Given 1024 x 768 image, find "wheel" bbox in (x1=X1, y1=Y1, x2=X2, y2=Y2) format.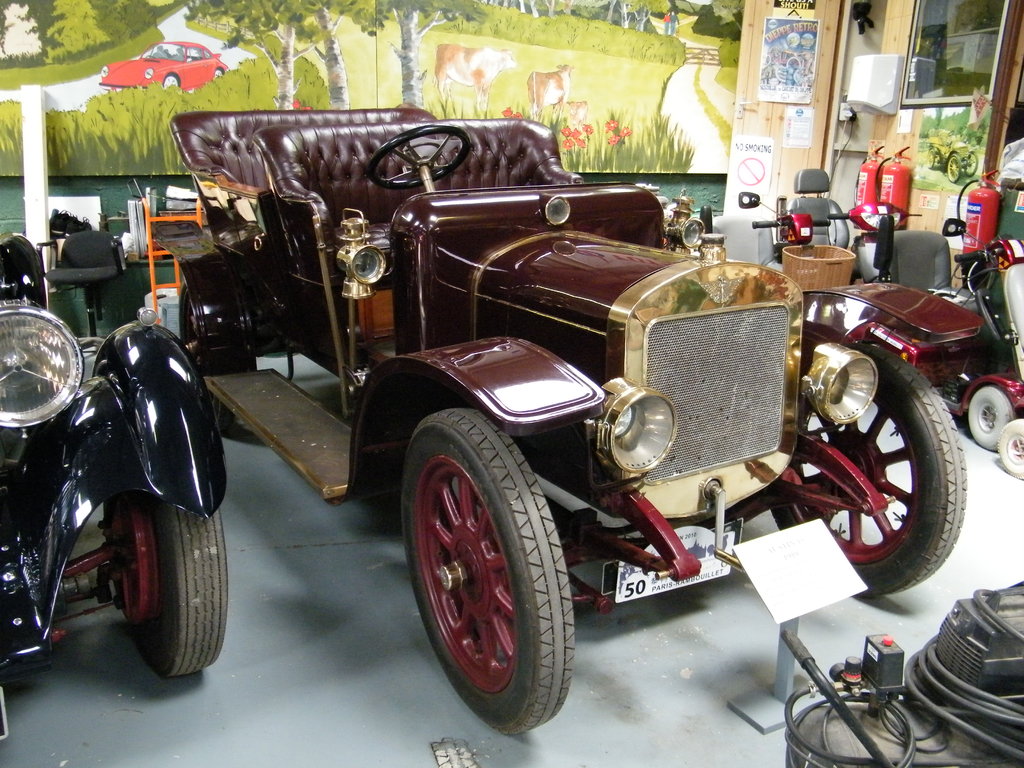
(x1=769, y1=344, x2=973, y2=605).
